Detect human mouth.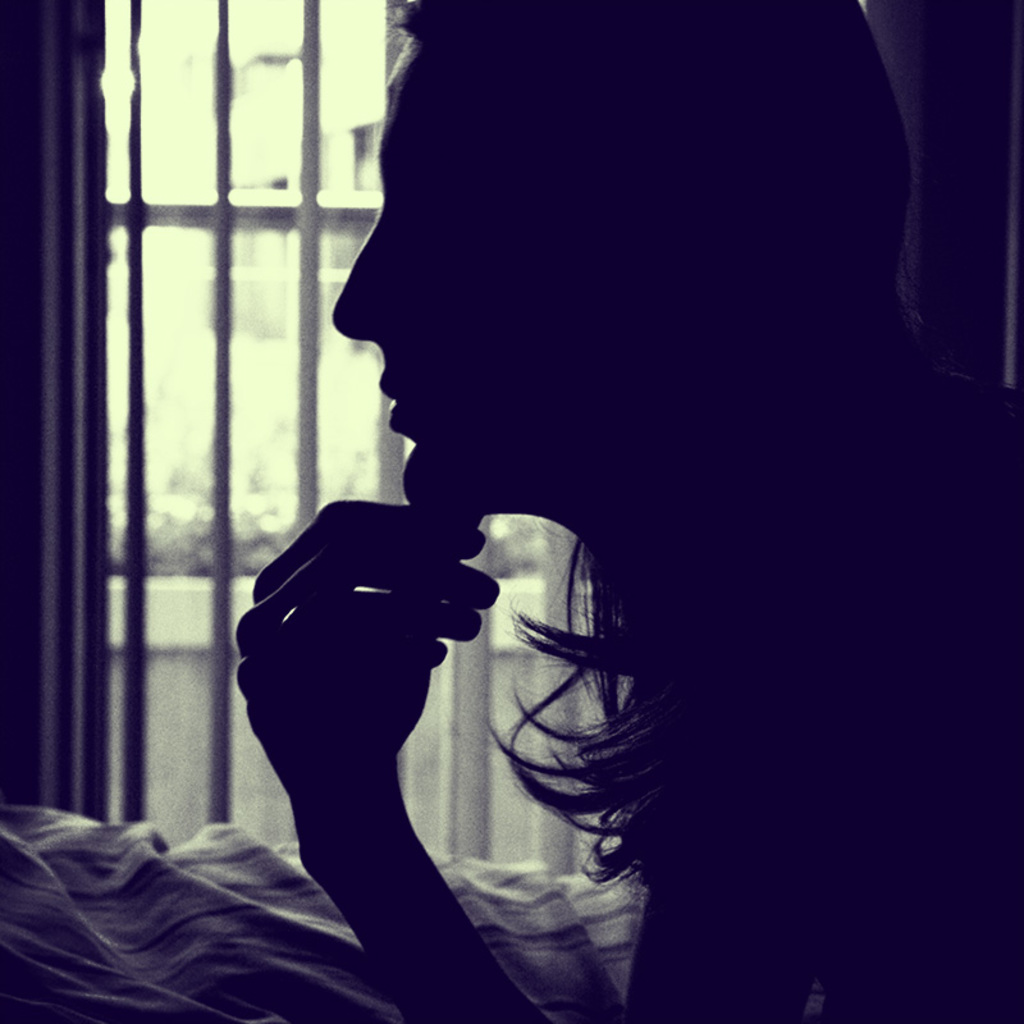
Detected at <region>378, 370, 415, 429</region>.
